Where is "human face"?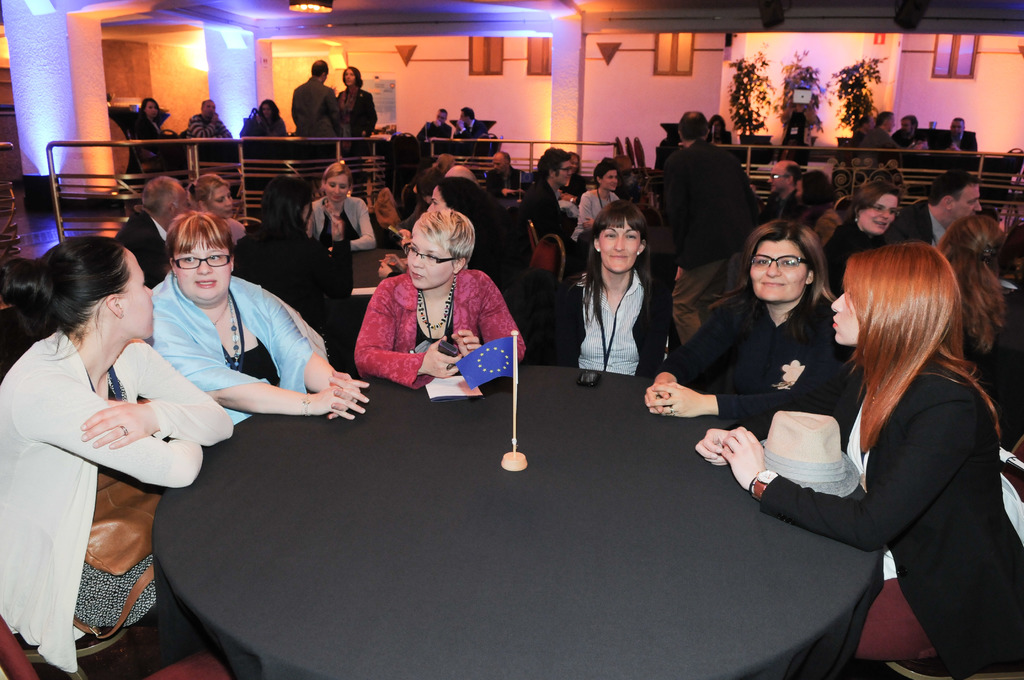
{"x1": 323, "y1": 175, "x2": 351, "y2": 202}.
